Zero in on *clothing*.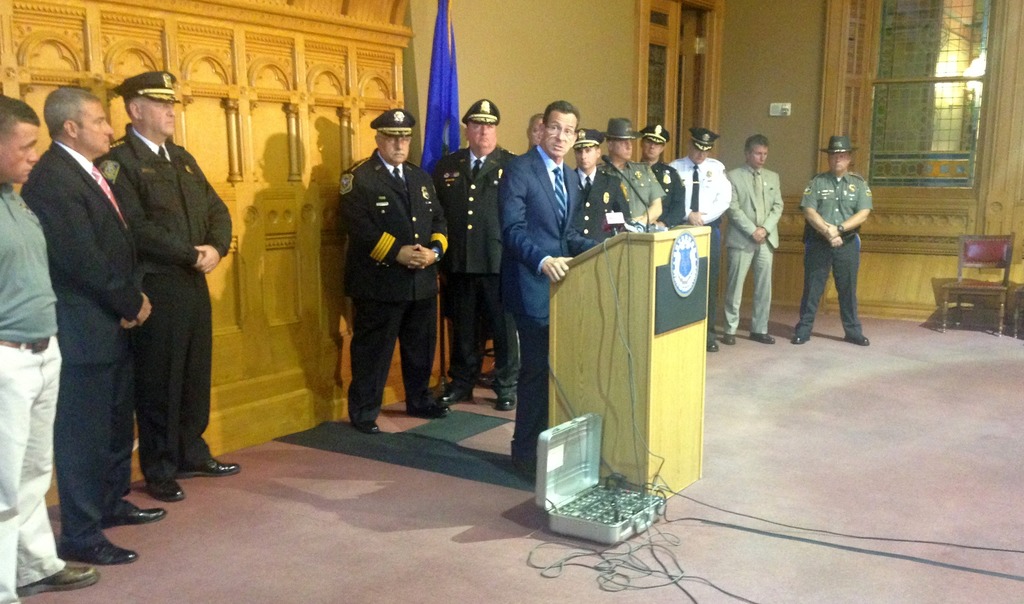
Zeroed in: (x1=648, y1=151, x2=683, y2=230).
